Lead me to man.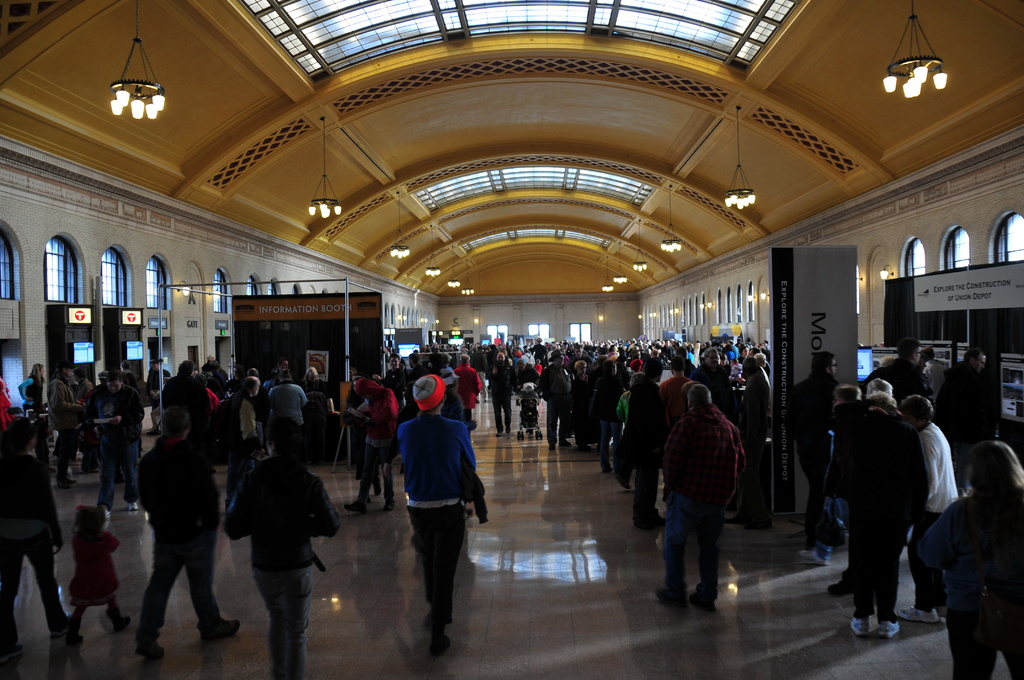
Lead to [x1=397, y1=367, x2=490, y2=660].
